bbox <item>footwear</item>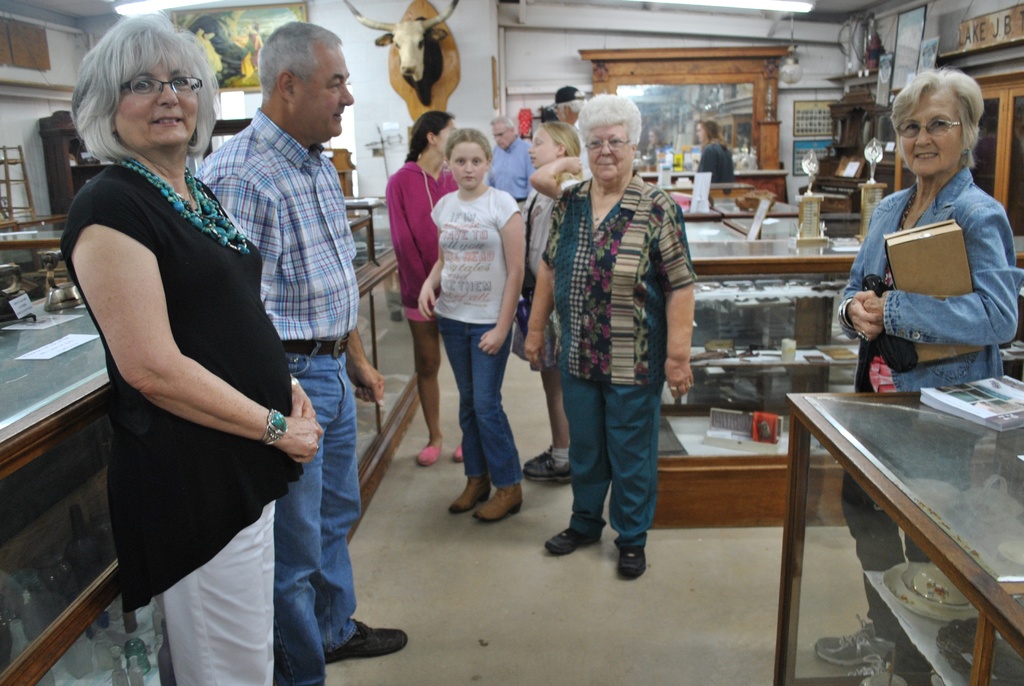
524/455/569/483
